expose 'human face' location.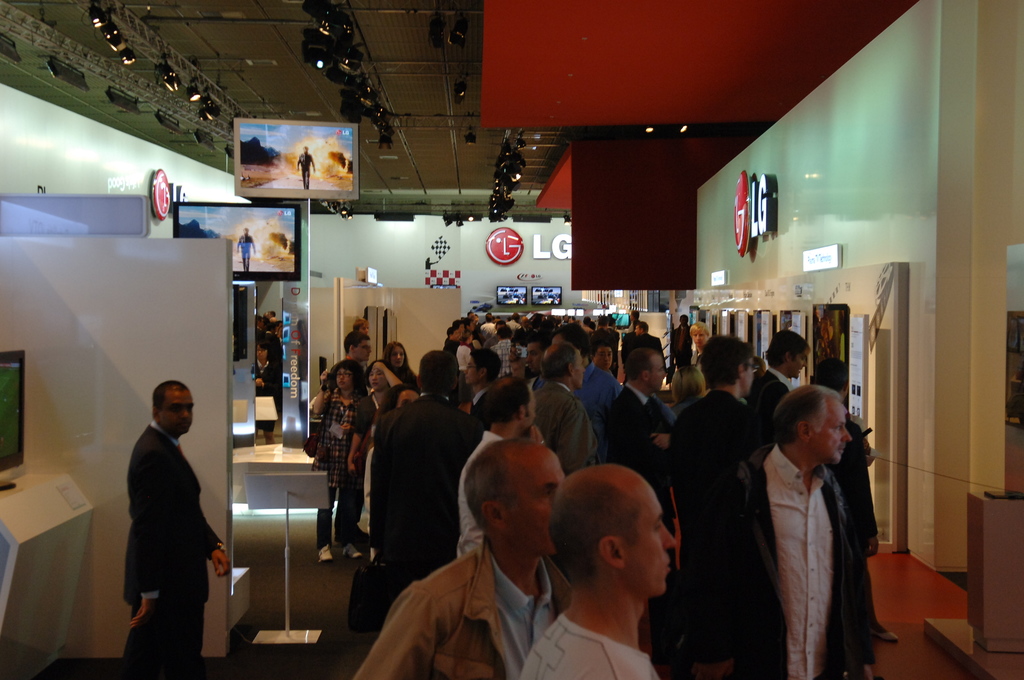
Exposed at {"x1": 793, "y1": 348, "x2": 807, "y2": 377}.
